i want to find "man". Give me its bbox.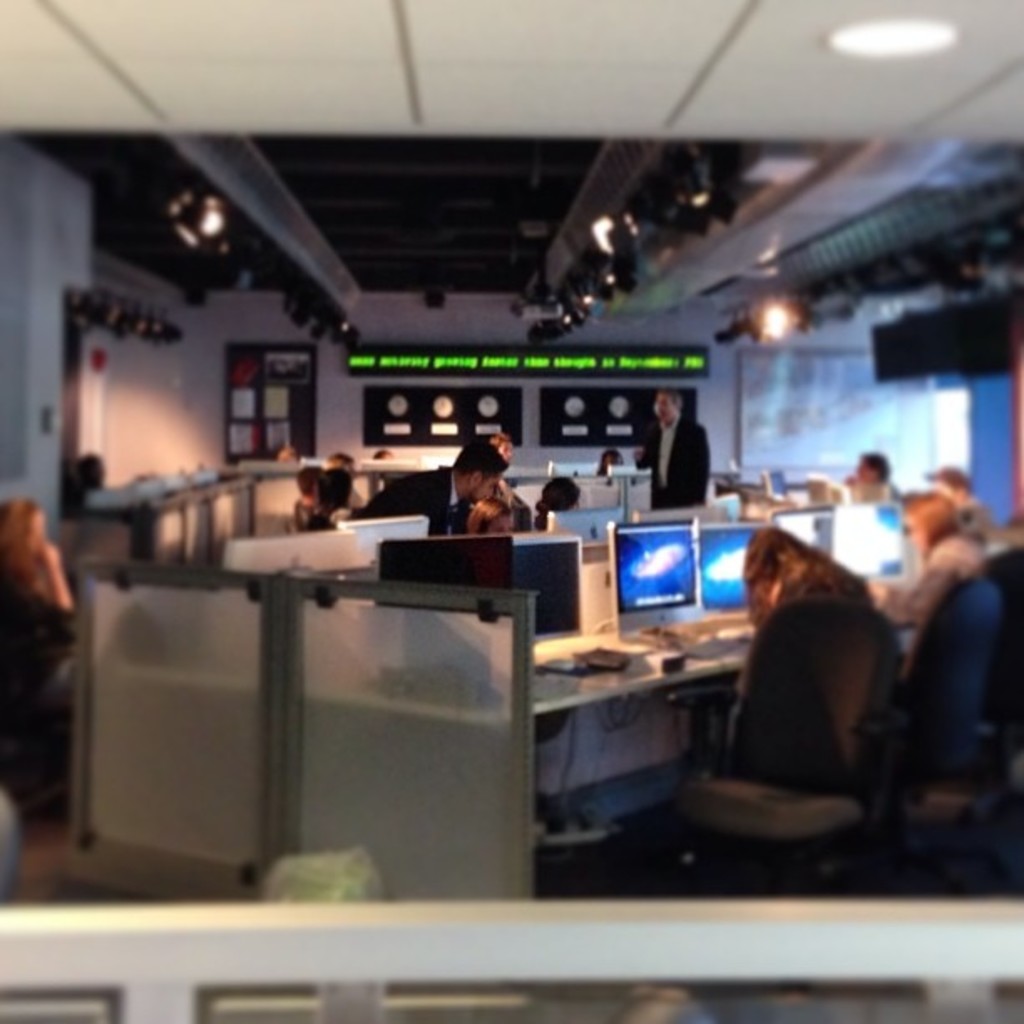
box=[631, 380, 714, 509].
